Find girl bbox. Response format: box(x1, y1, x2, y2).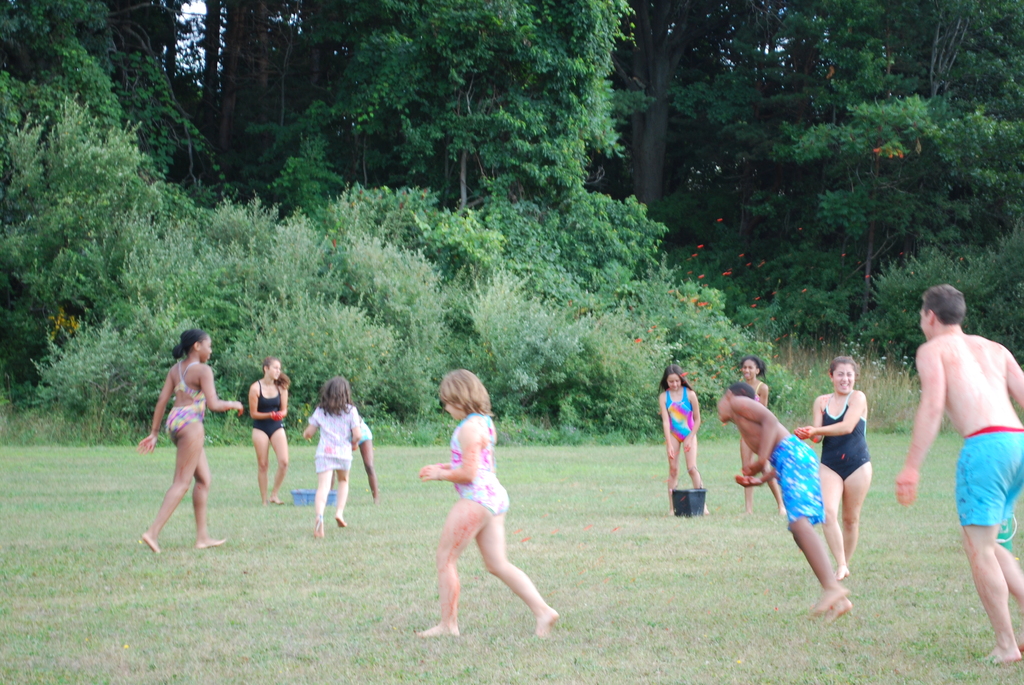
box(728, 358, 779, 519).
